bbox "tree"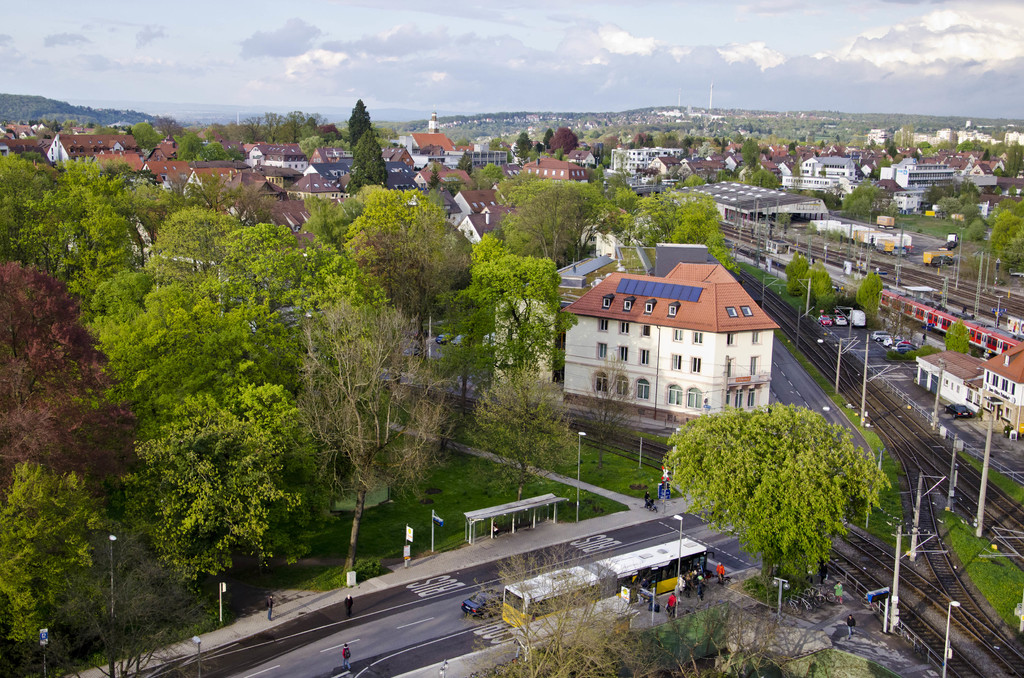
(856, 270, 883, 314)
